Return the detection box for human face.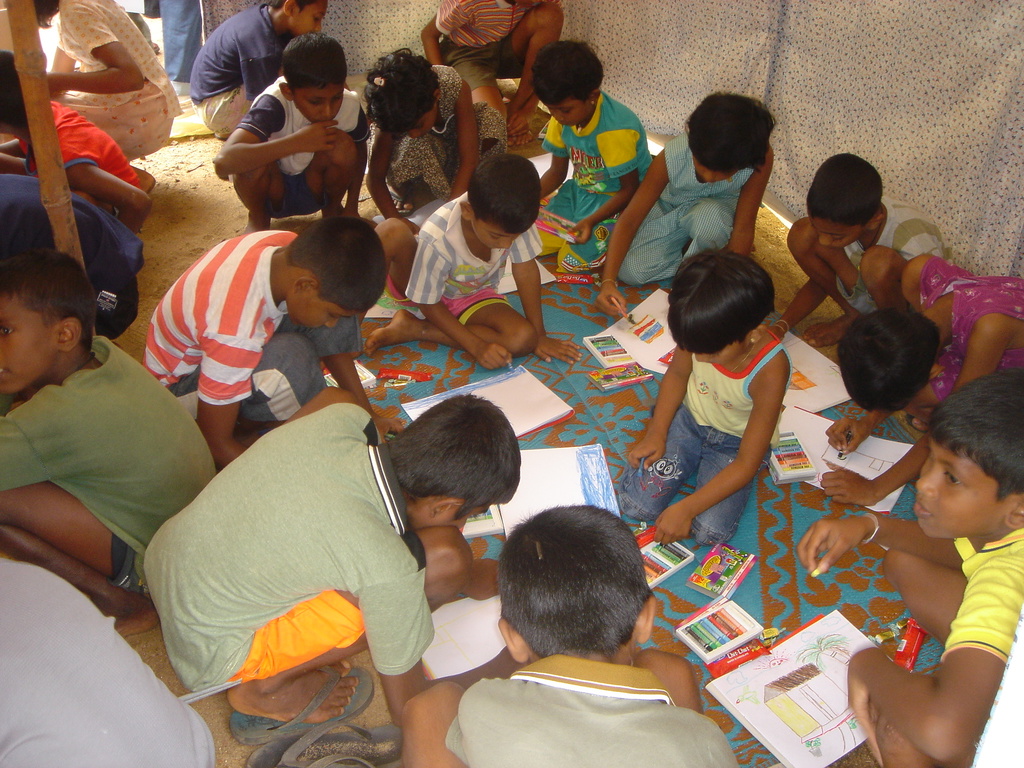
[left=416, top=504, right=485, bottom=531].
